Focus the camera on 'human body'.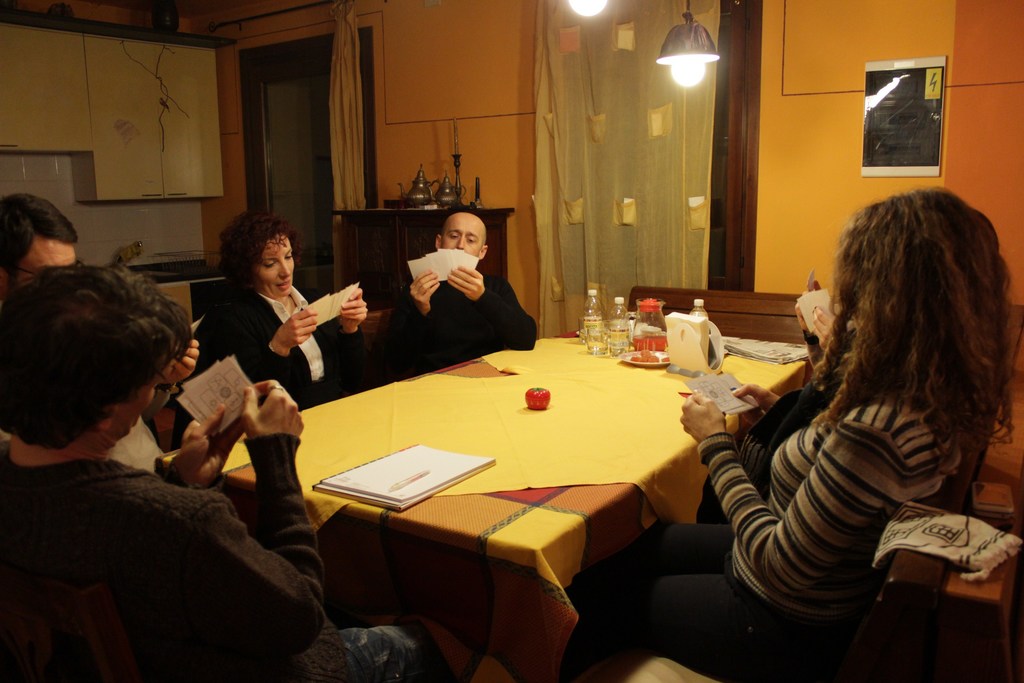
Focus region: 0:265:457:682.
